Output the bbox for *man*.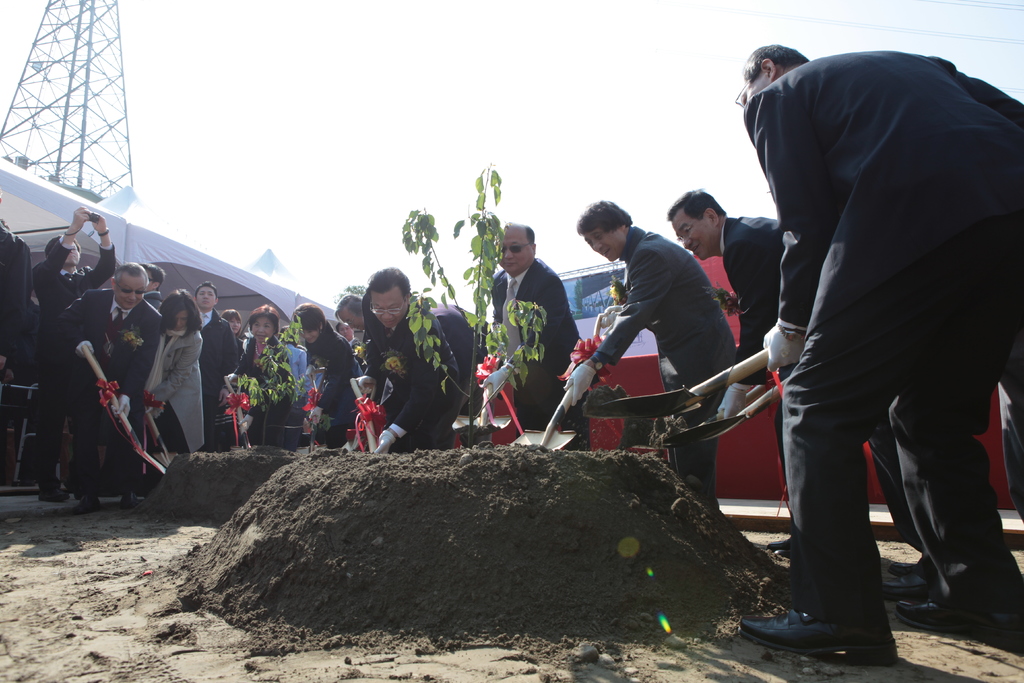
[x1=46, y1=260, x2=163, y2=509].
